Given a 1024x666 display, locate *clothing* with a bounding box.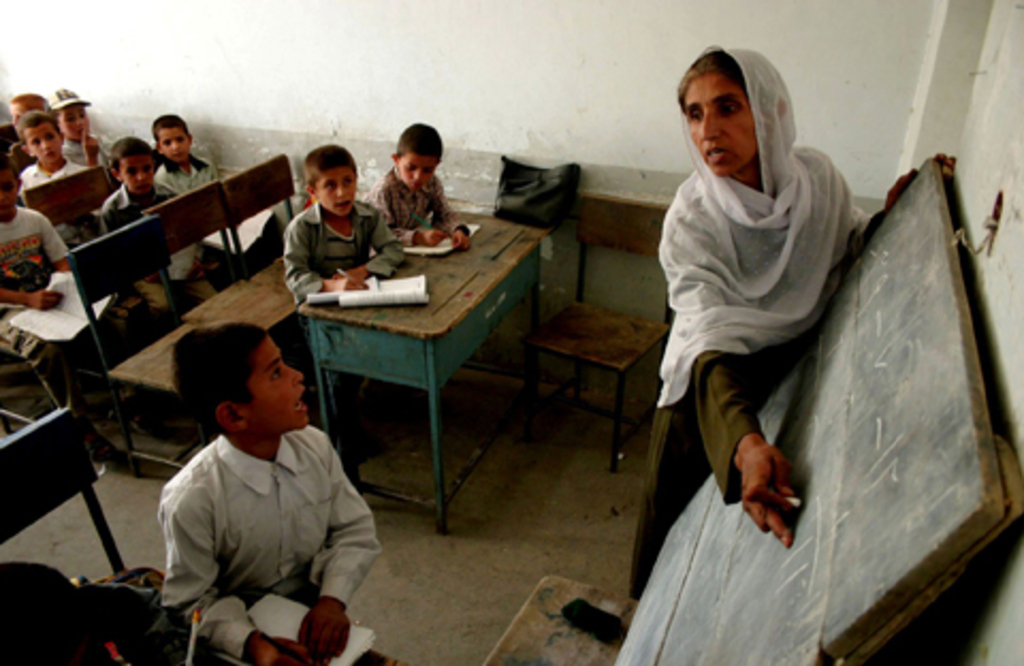
Located: (x1=141, y1=391, x2=363, y2=628).
